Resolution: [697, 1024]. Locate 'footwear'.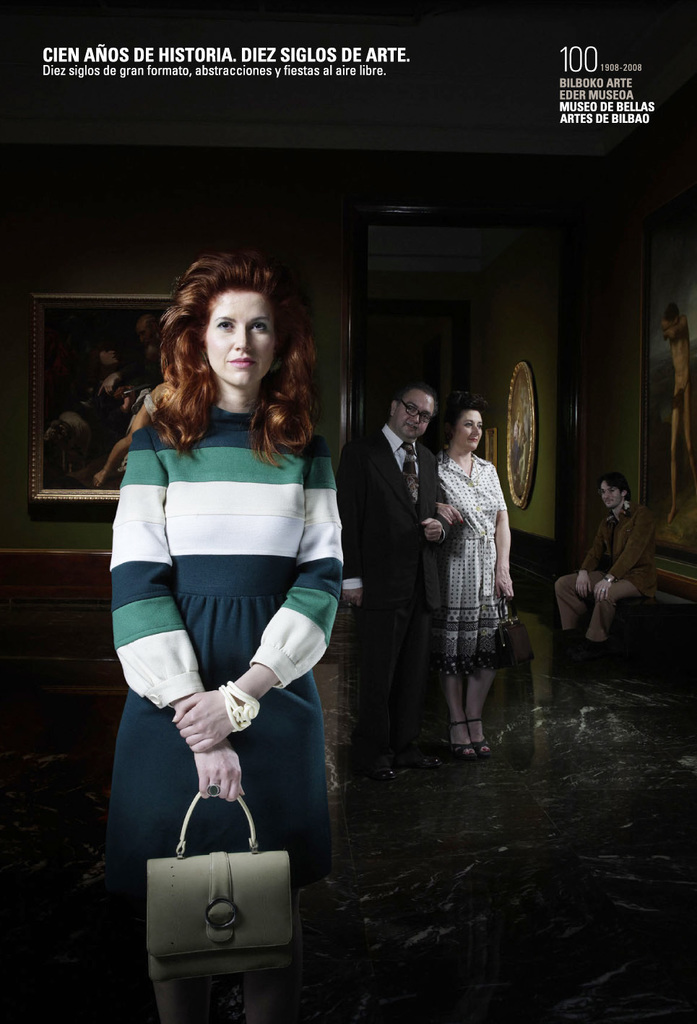
bbox=(355, 767, 402, 780).
